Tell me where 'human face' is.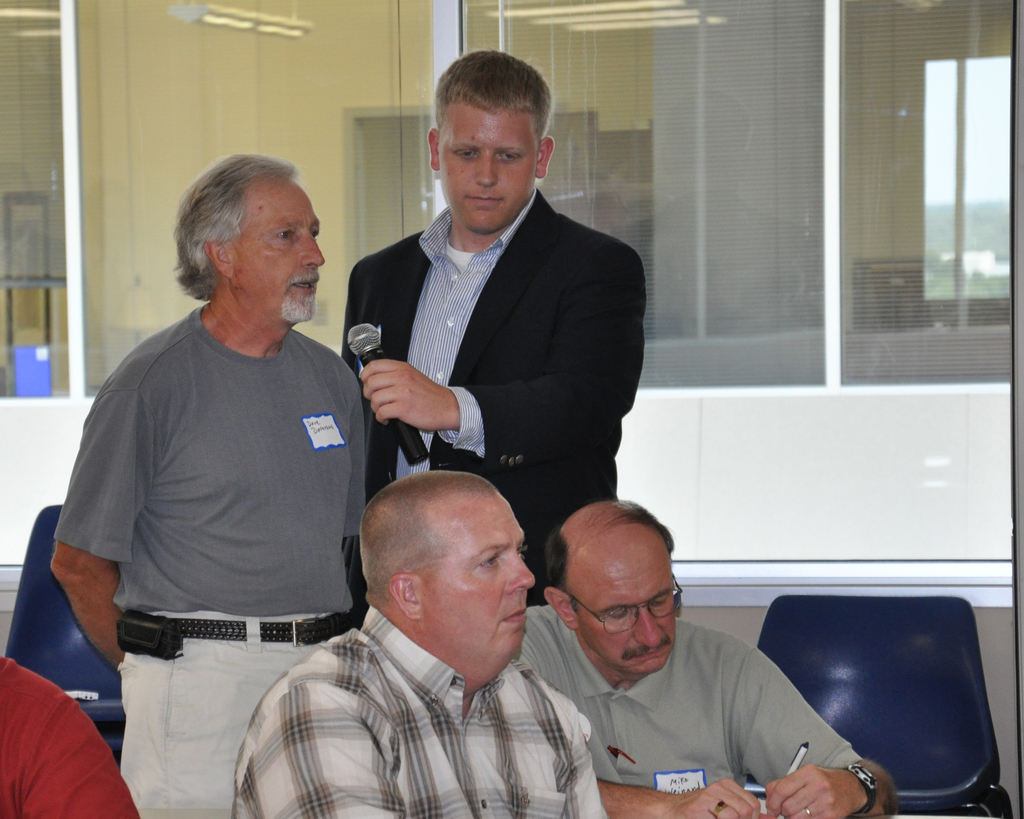
'human face' is at crop(438, 100, 540, 235).
